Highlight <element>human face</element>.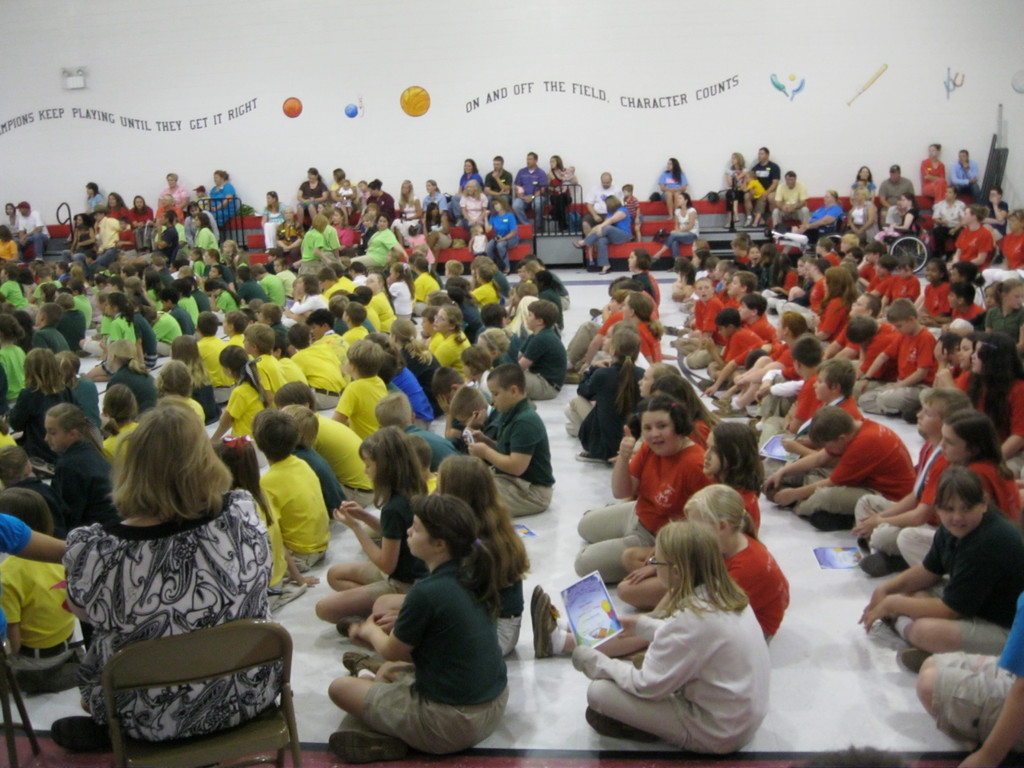
Highlighted region: box=[701, 438, 724, 478].
